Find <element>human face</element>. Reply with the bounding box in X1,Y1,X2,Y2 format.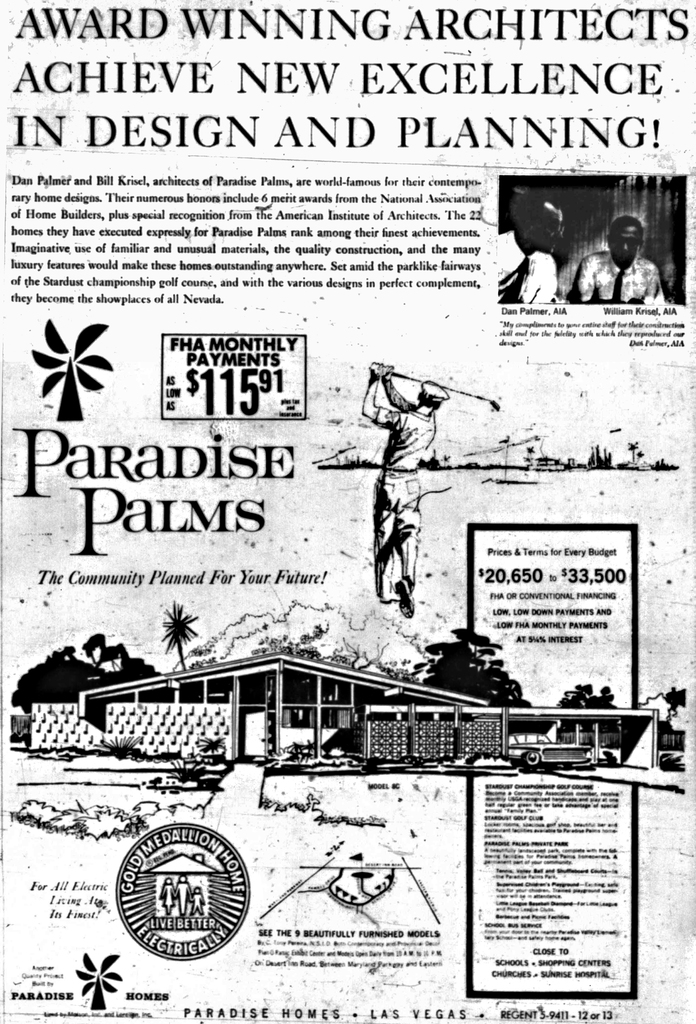
609,220,641,268.
